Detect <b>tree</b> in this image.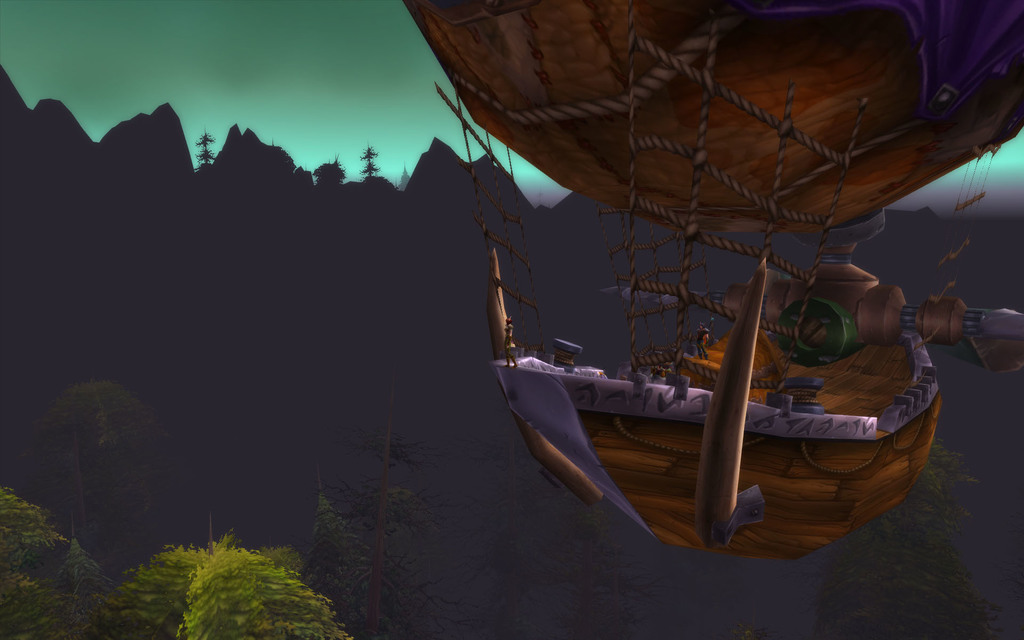
Detection: [x1=314, y1=155, x2=352, y2=185].
